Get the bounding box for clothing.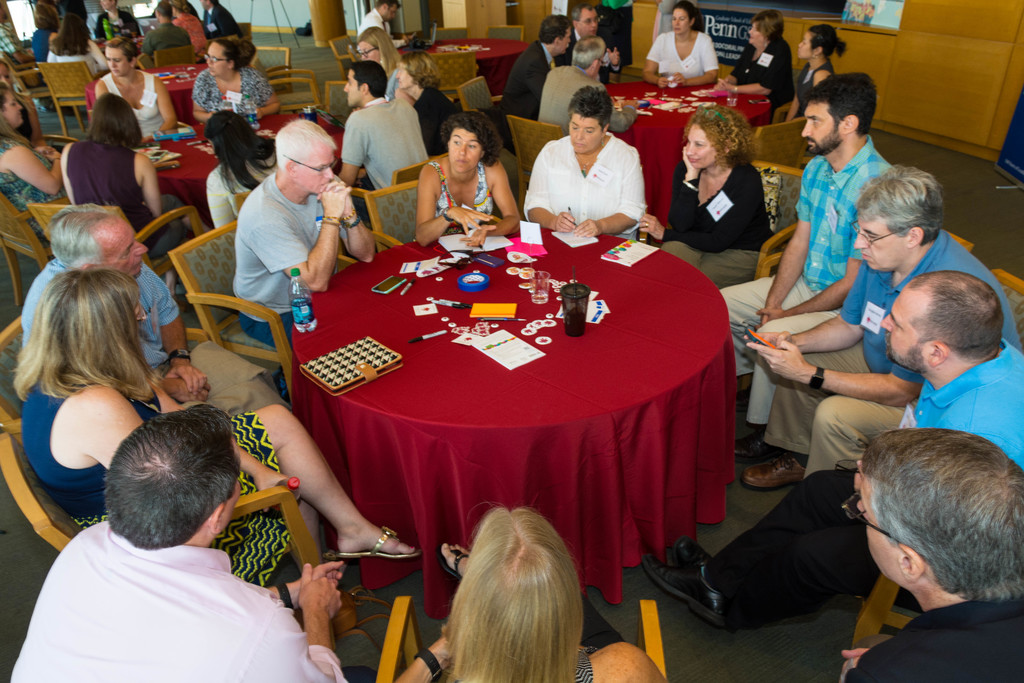
(x1=844, y1=593, x2=1023, y2=682).
